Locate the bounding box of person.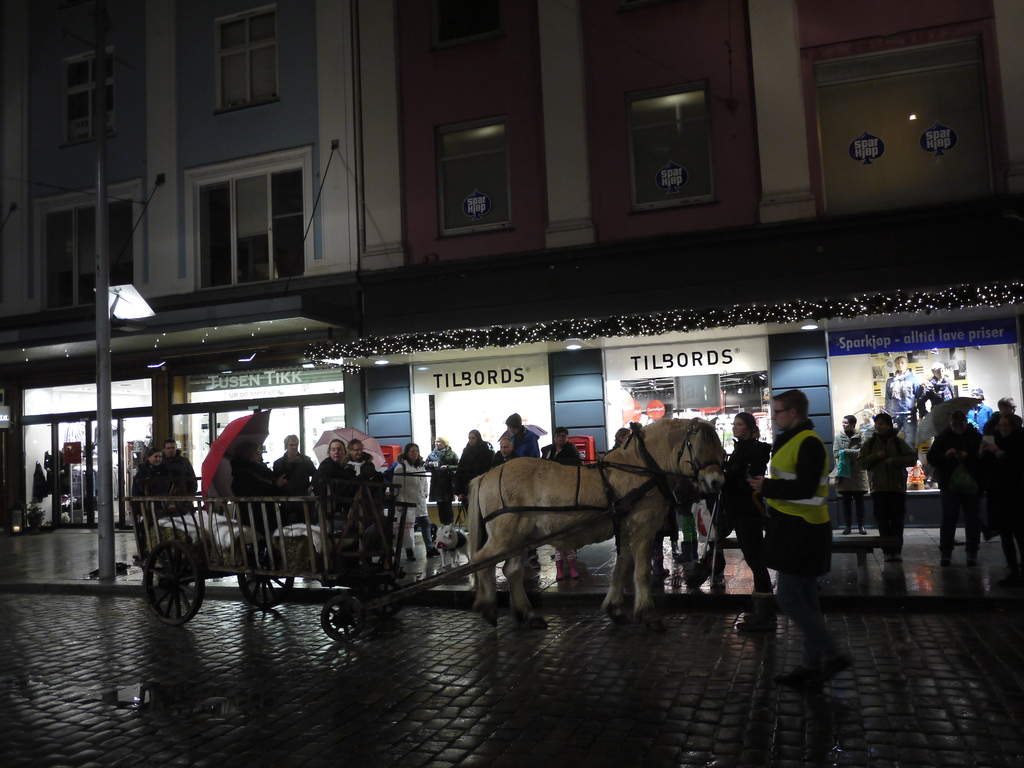
Bounding box: {"x1": 860, "y1": 405, "x2": 917, "y2": 566}.
